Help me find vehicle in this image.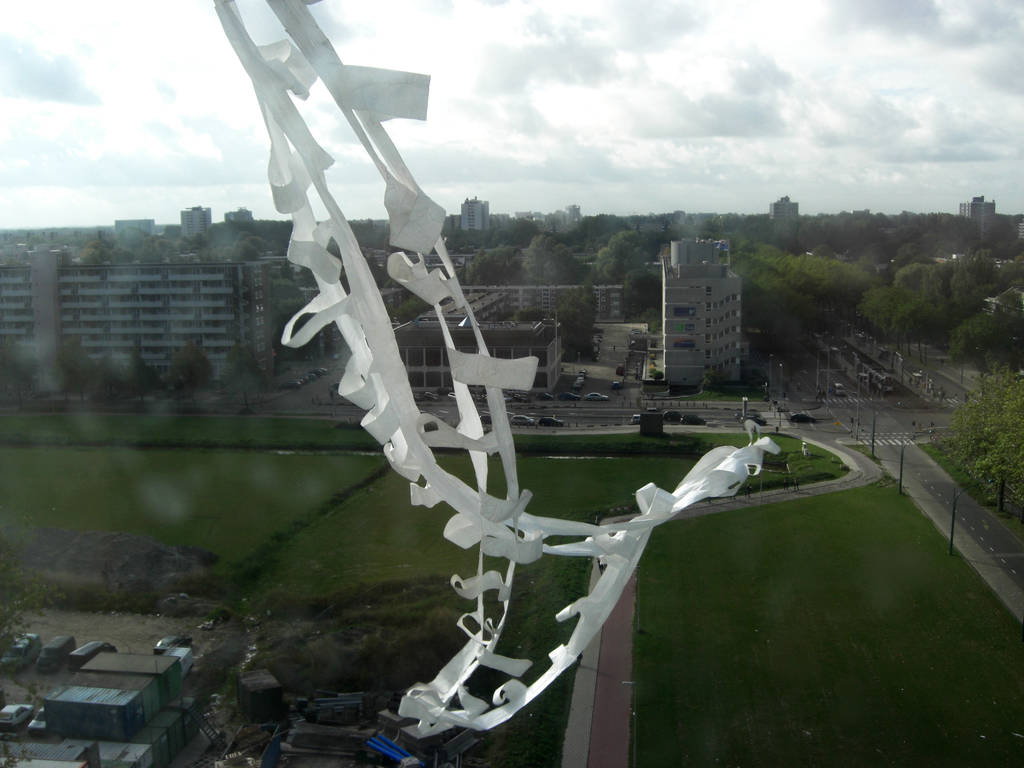
Found it: locate(37, 631, 77, 674).
